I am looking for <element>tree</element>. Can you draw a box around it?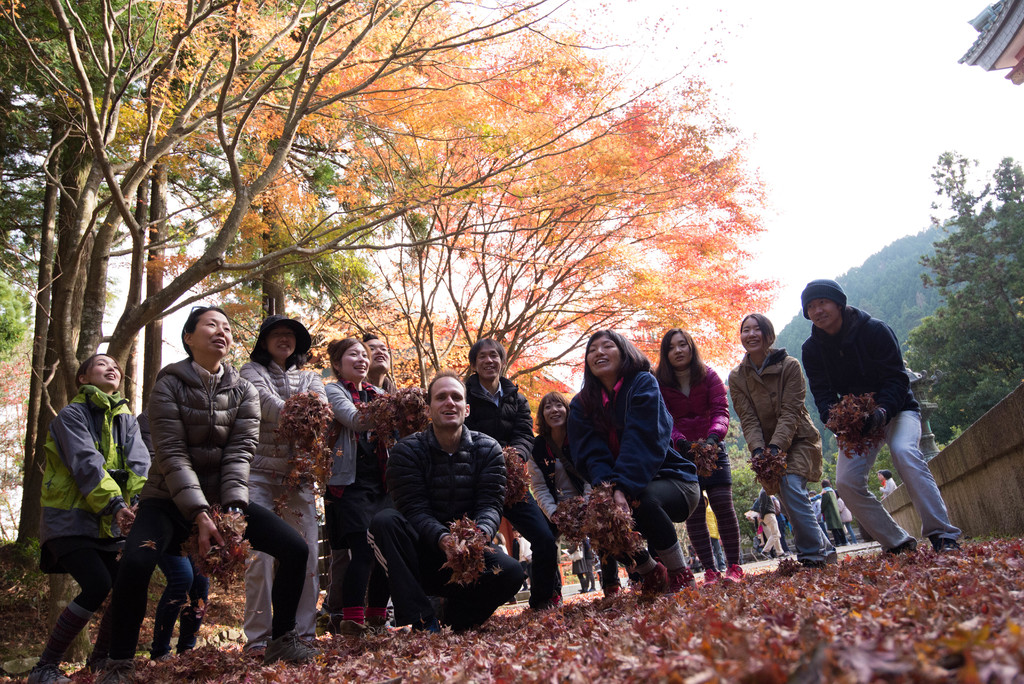
Sure, the bounding box is [x1=902, y1=146, x2=1023, y2=441].
